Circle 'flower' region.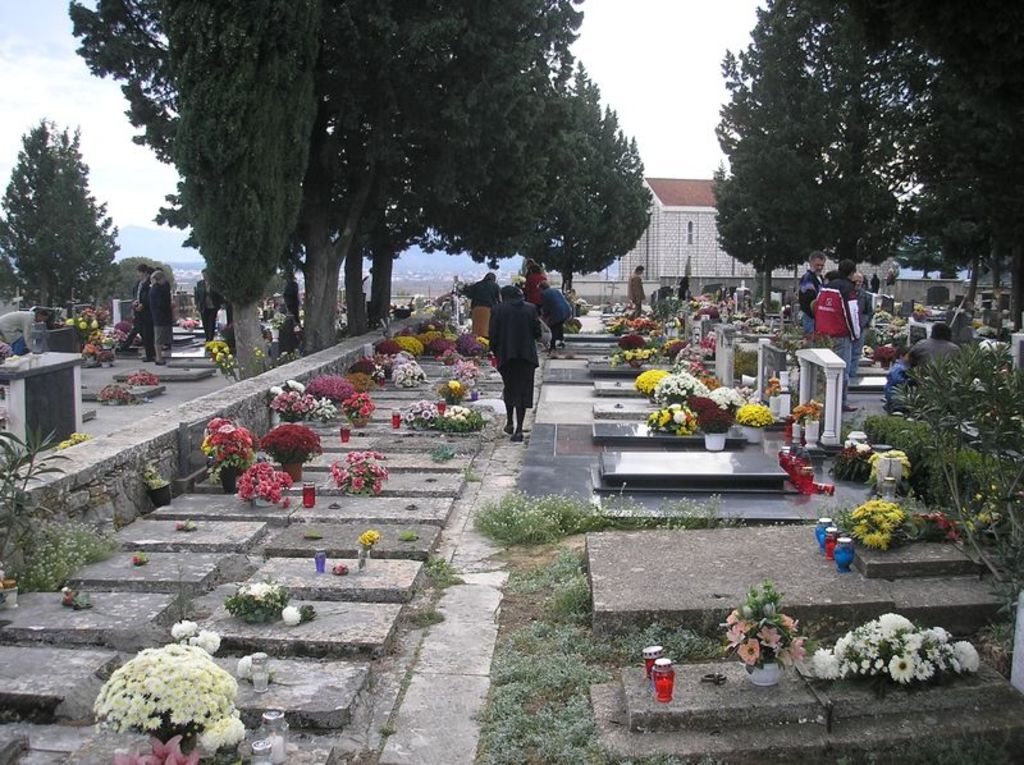
Region: [left=475, top=333, right=490, bottom=352].
